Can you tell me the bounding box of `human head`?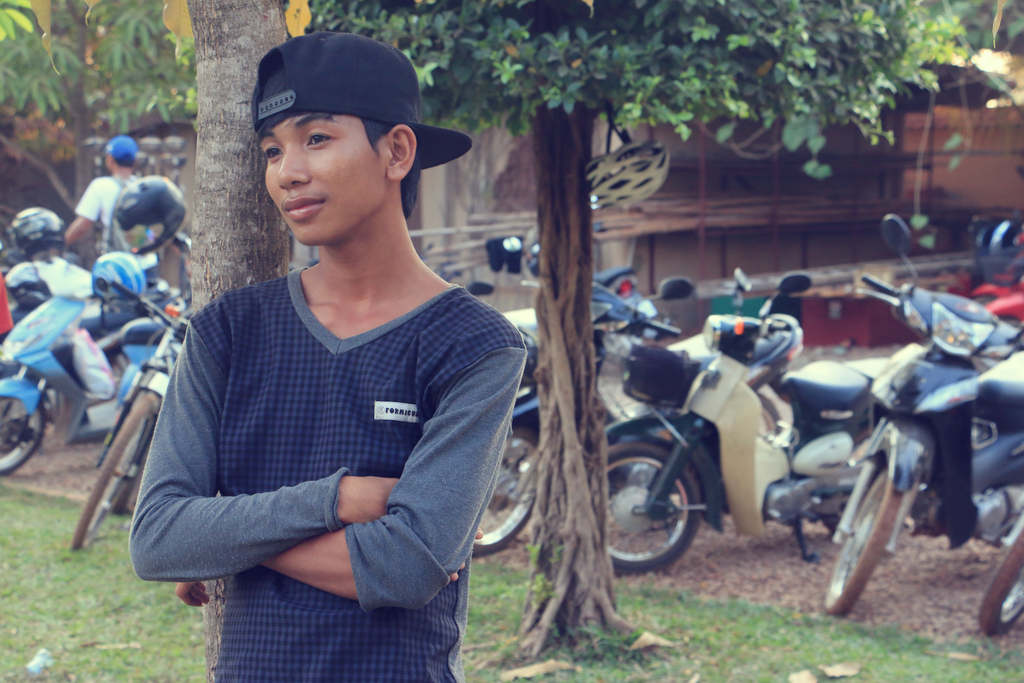
[left=245, top=27, right=462, bottom=269].
